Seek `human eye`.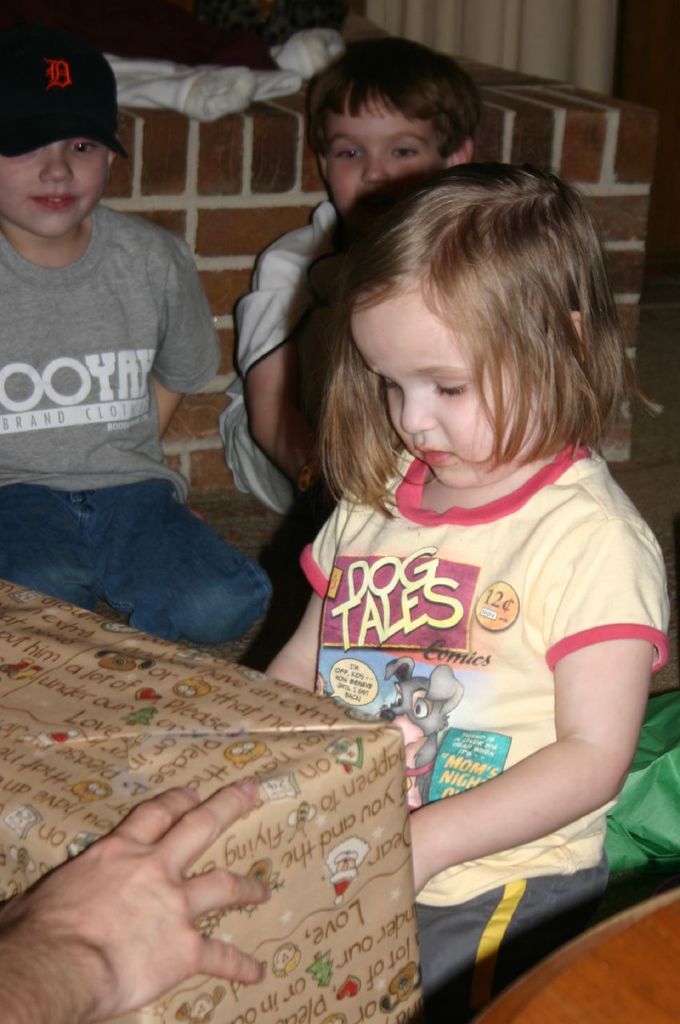
<bbox>387, 142, 421, 161</bbox>.
